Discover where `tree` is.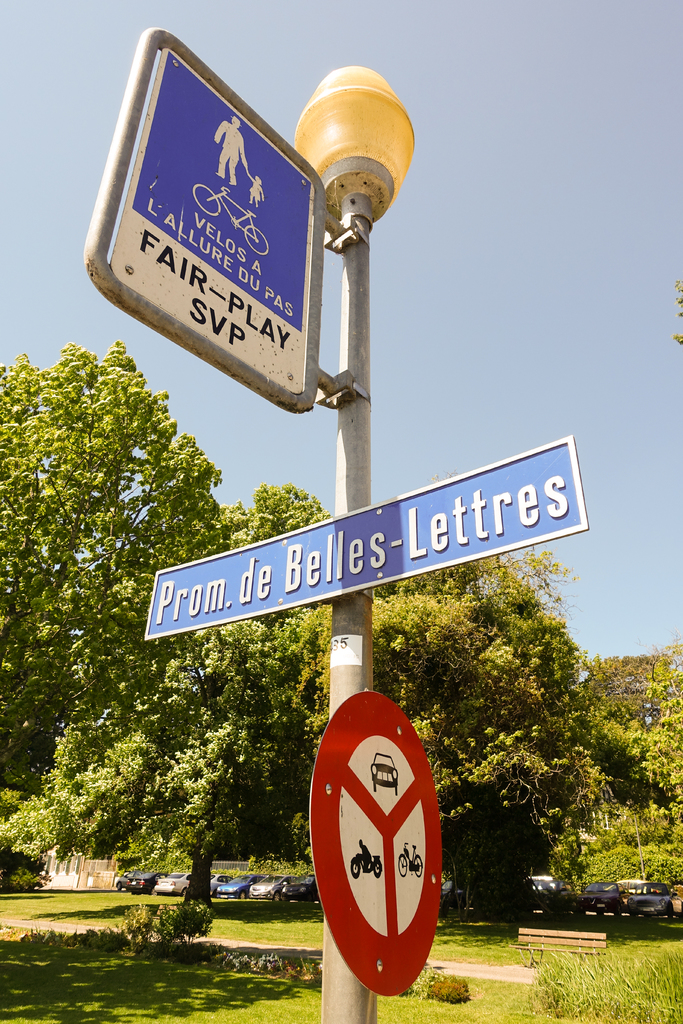
Discovered at 522, 632, 682, 933.
